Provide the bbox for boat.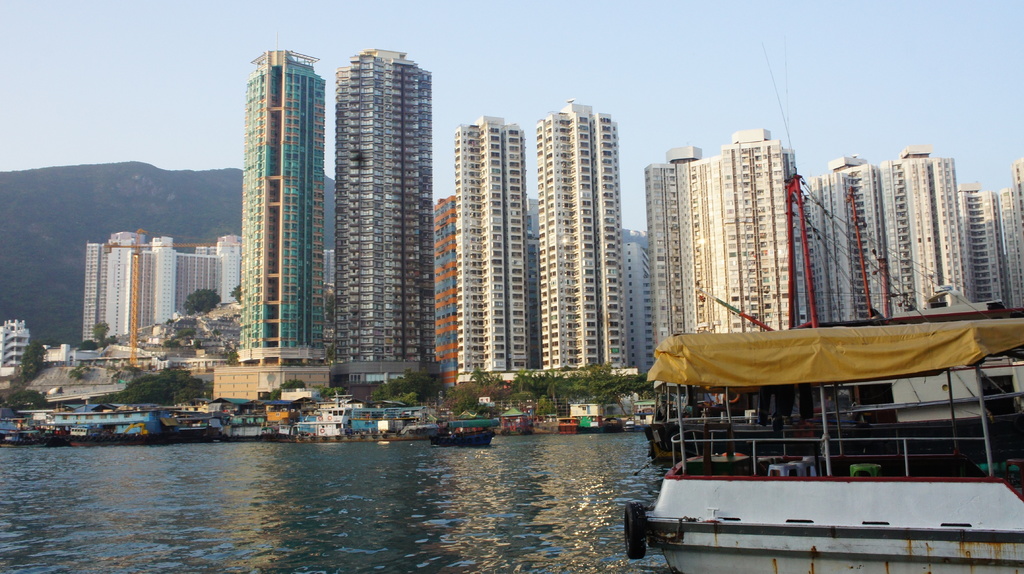
region(425, 416, 509, 449).
